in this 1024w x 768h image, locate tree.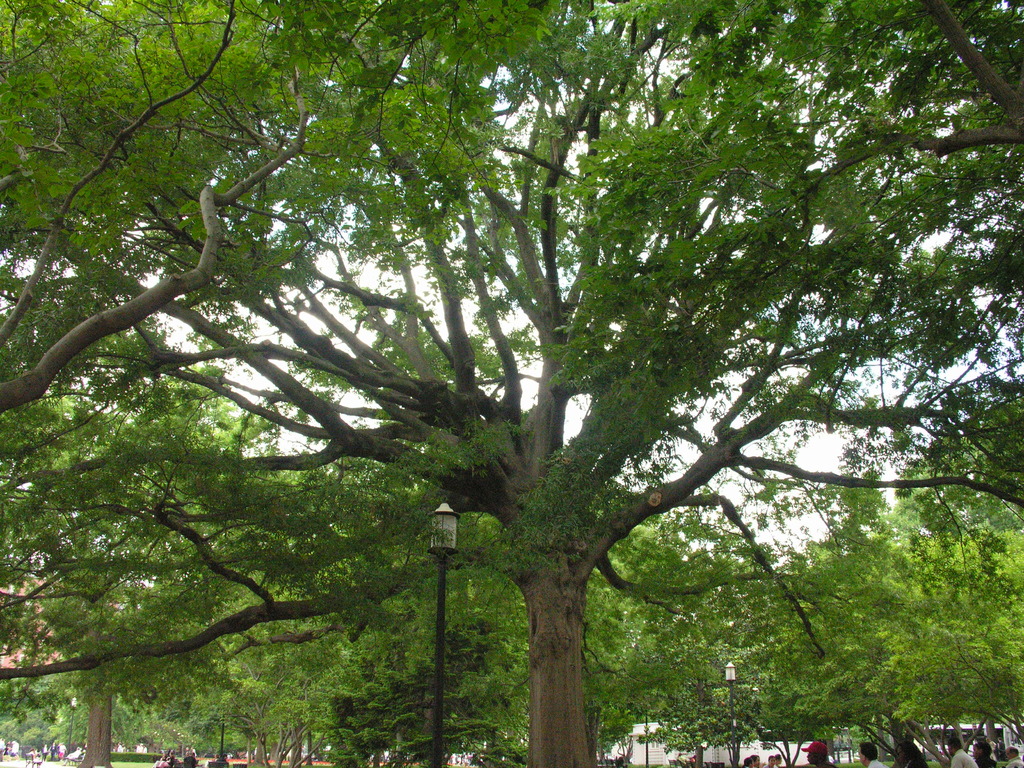
Bounding box: region(694, 464, 1023, 767).
